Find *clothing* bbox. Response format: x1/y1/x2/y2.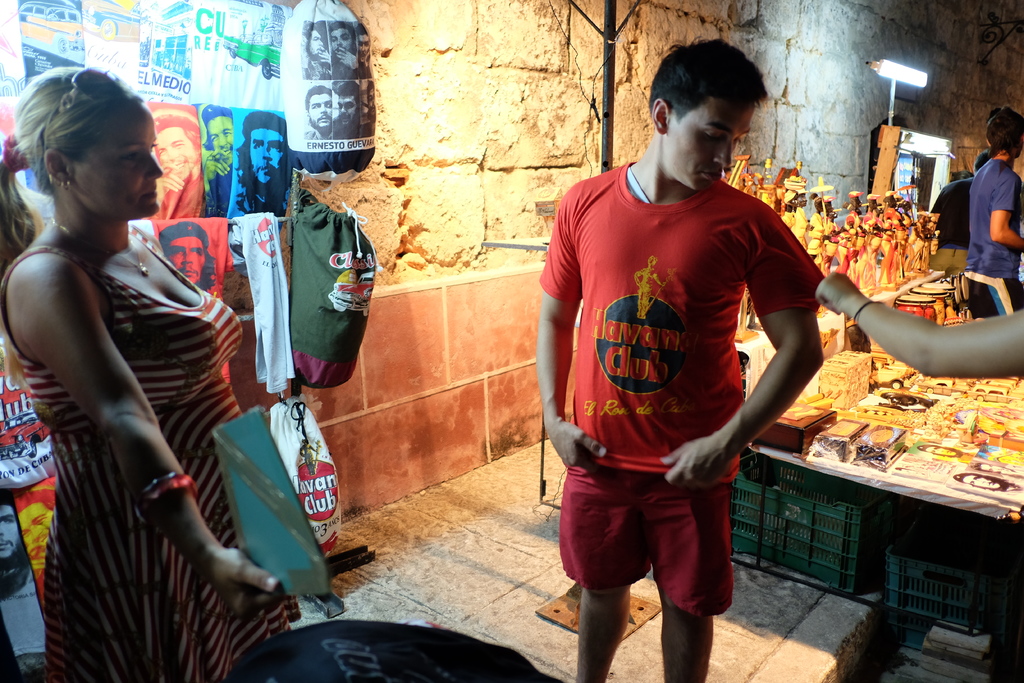
0/245/297/682.
